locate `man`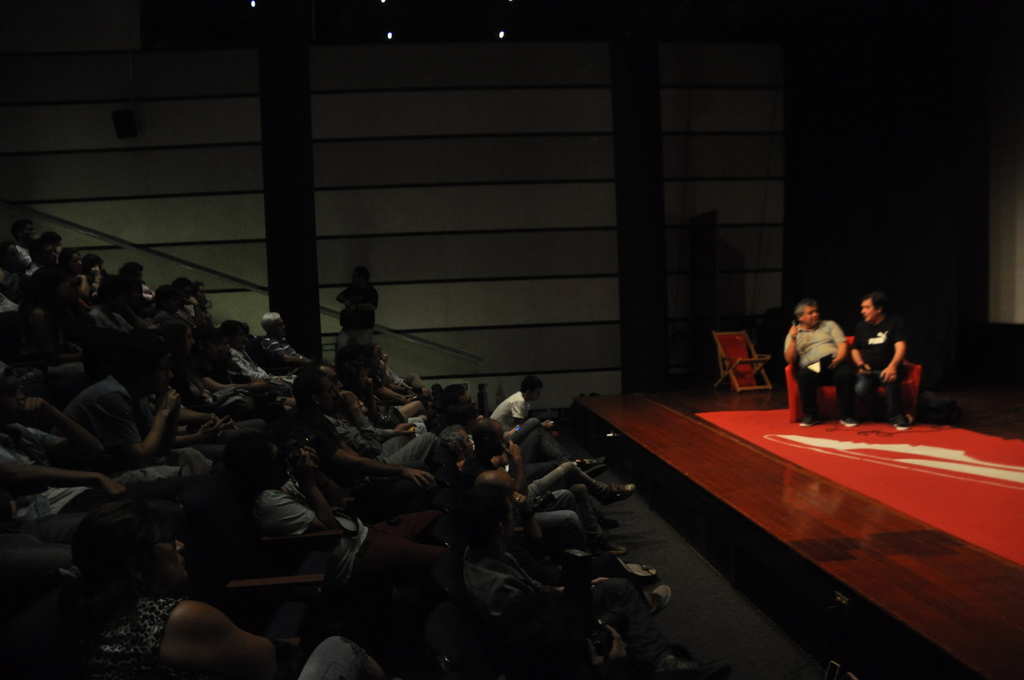
<box>781,295,848,426</box>
